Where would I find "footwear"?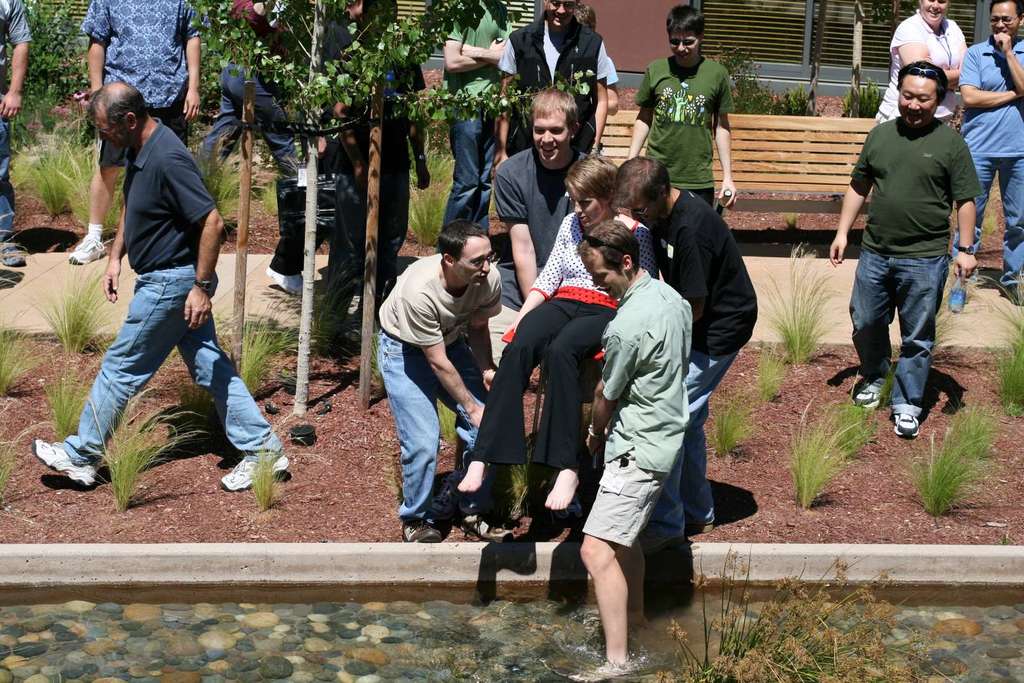
At x1=856 y1=377 x2=888 y2=410.
